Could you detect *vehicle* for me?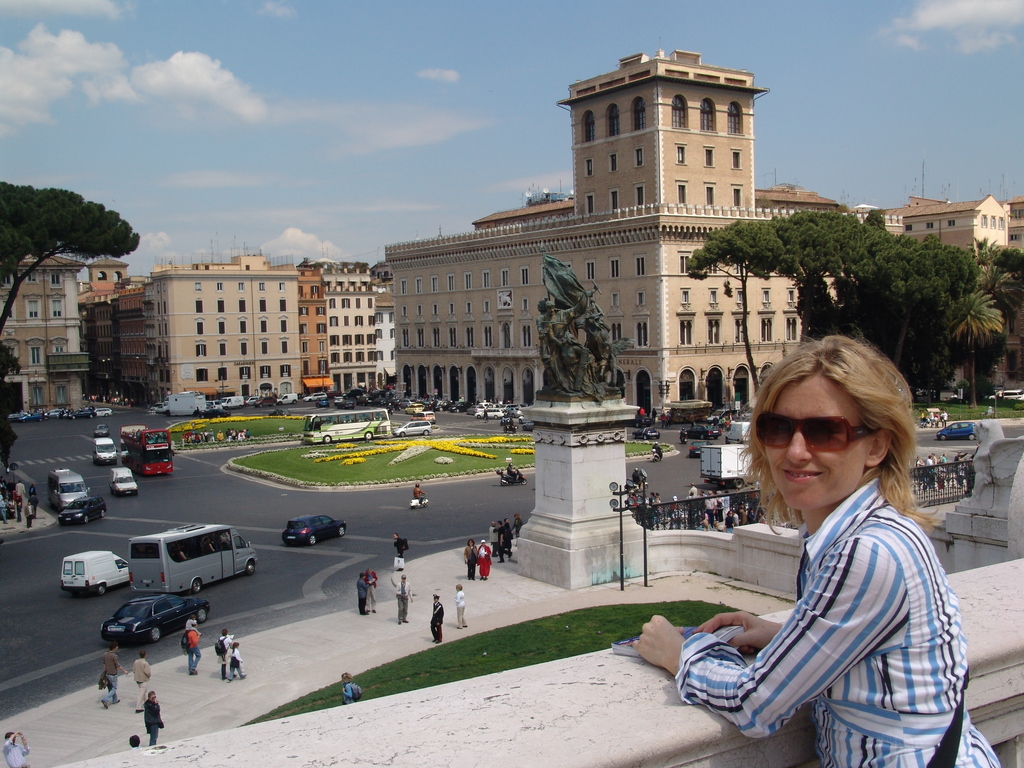
Detection result: bbox(501, 468, 527, 487).
